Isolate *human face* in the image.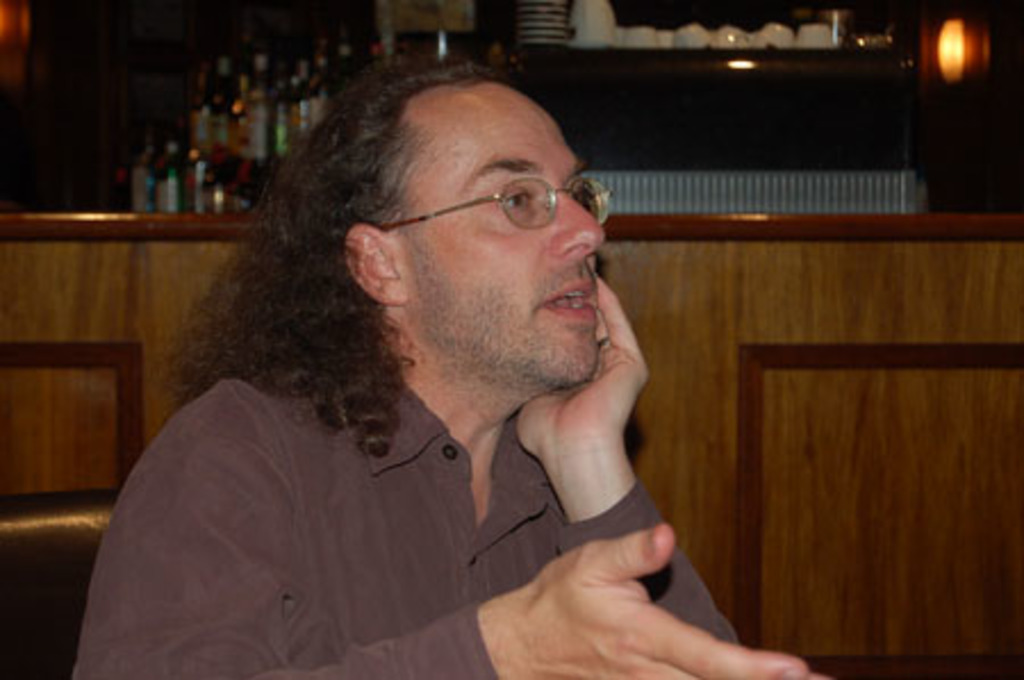
Isolated region: (x1=396, y1=80, x2=617, y2=393).
